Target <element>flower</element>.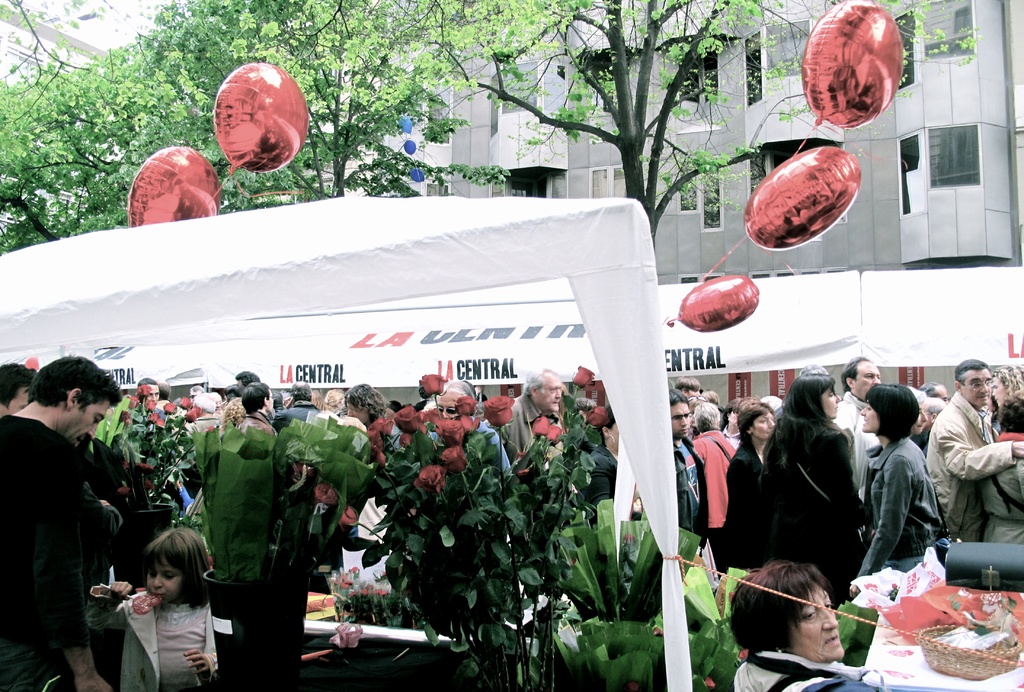
Target region: pyautogui.locateOnScreen(396, 401, 427, 435).
